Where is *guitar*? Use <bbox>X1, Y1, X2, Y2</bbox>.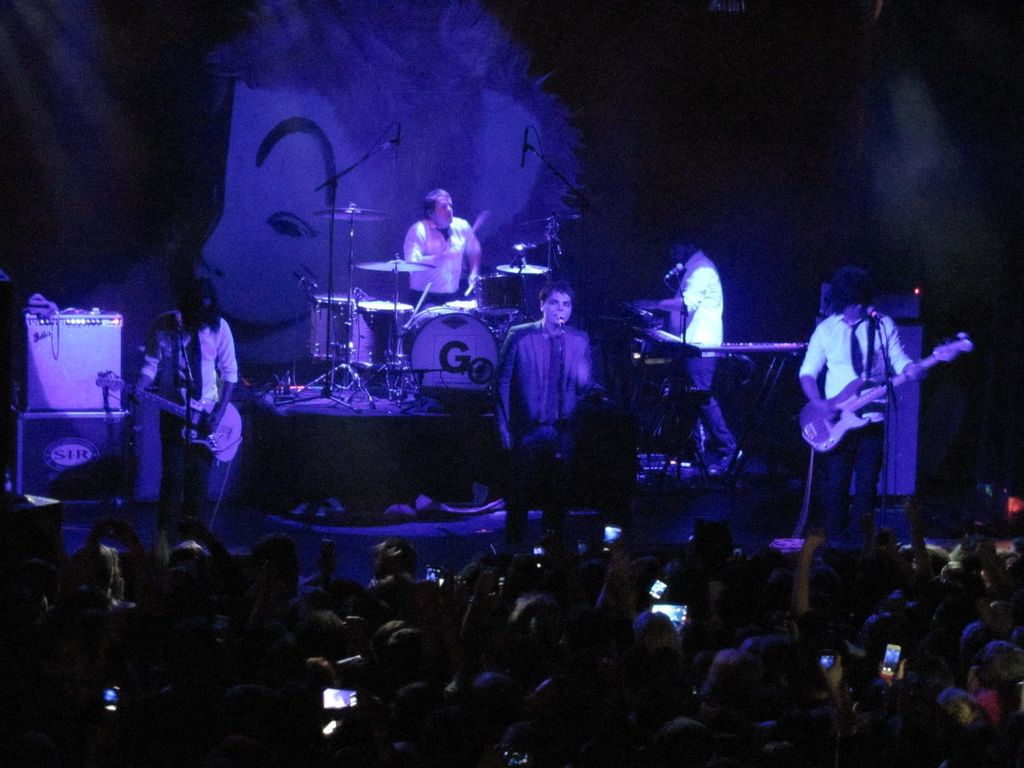
<bbox>792, 316, 950, 454</bbox>.
